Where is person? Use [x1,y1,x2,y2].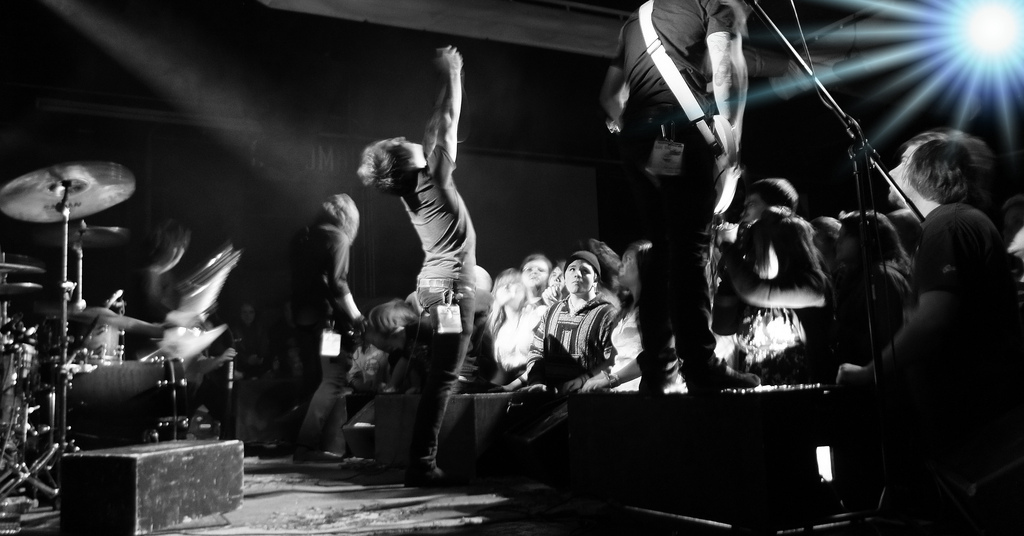
[593,0,748,399].
